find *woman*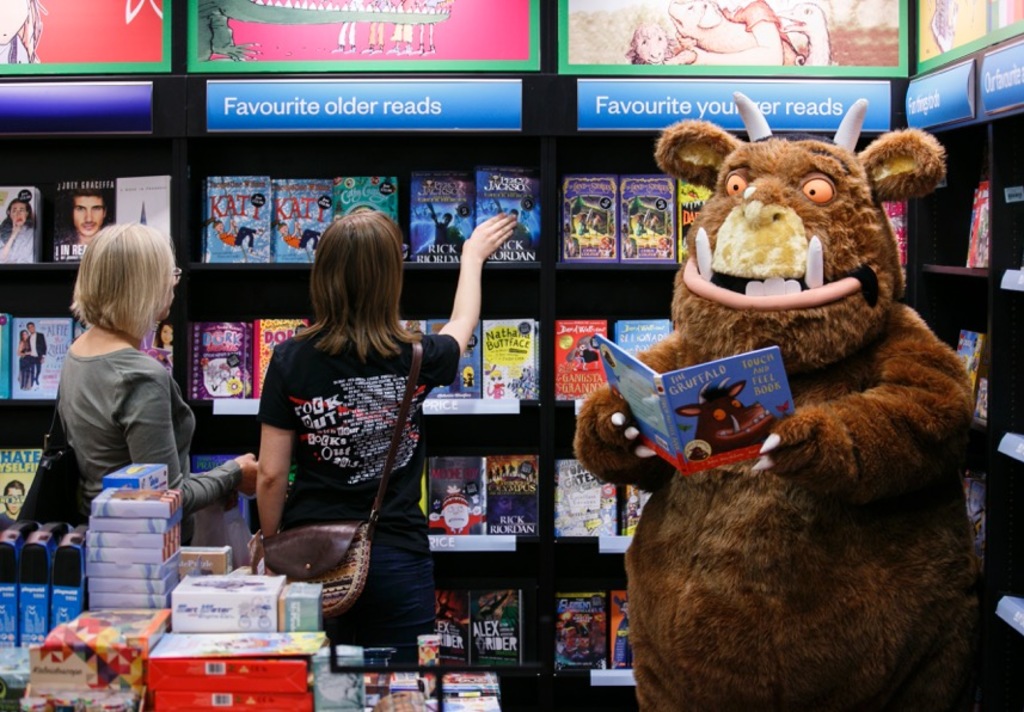
0/197/45/266
